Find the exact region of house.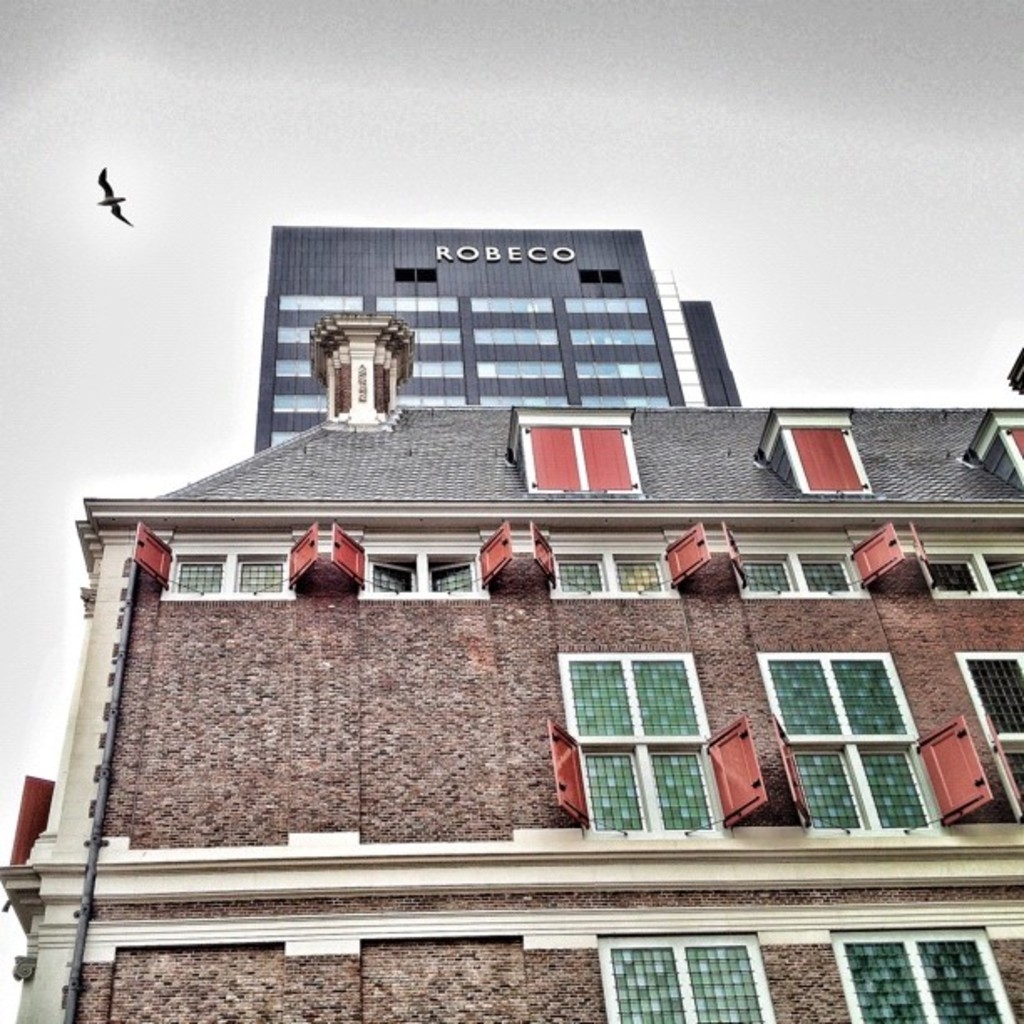
Exact region: (left=249, top=218, right=751, bottom=457).
